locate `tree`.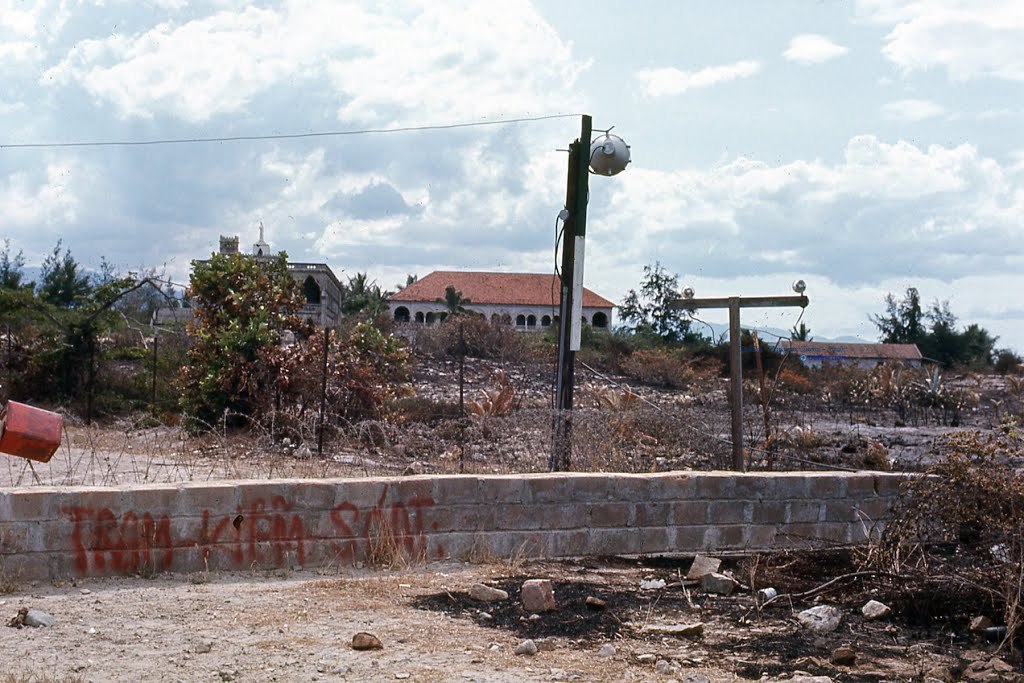
Bounding box: detection(789, 321, 816, 346).
